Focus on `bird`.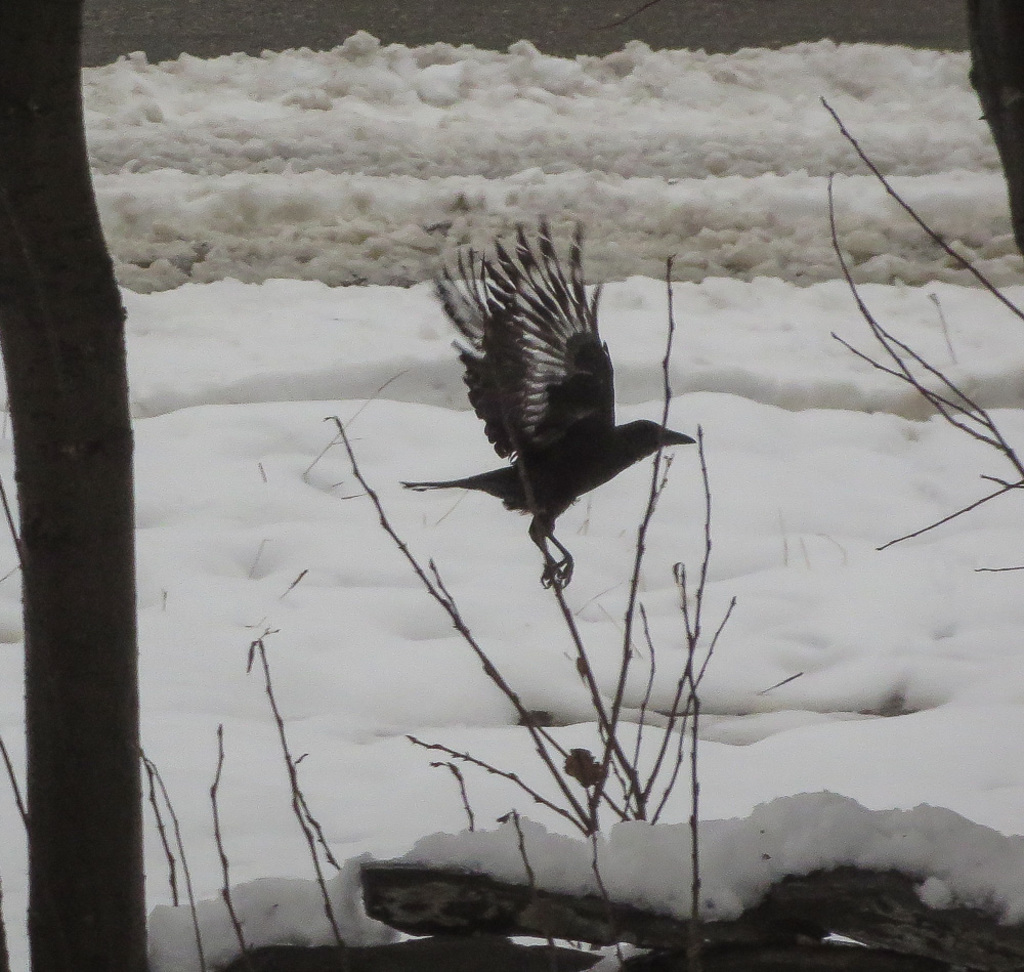
Focused at bbox=(438, 235, 679, 593).
